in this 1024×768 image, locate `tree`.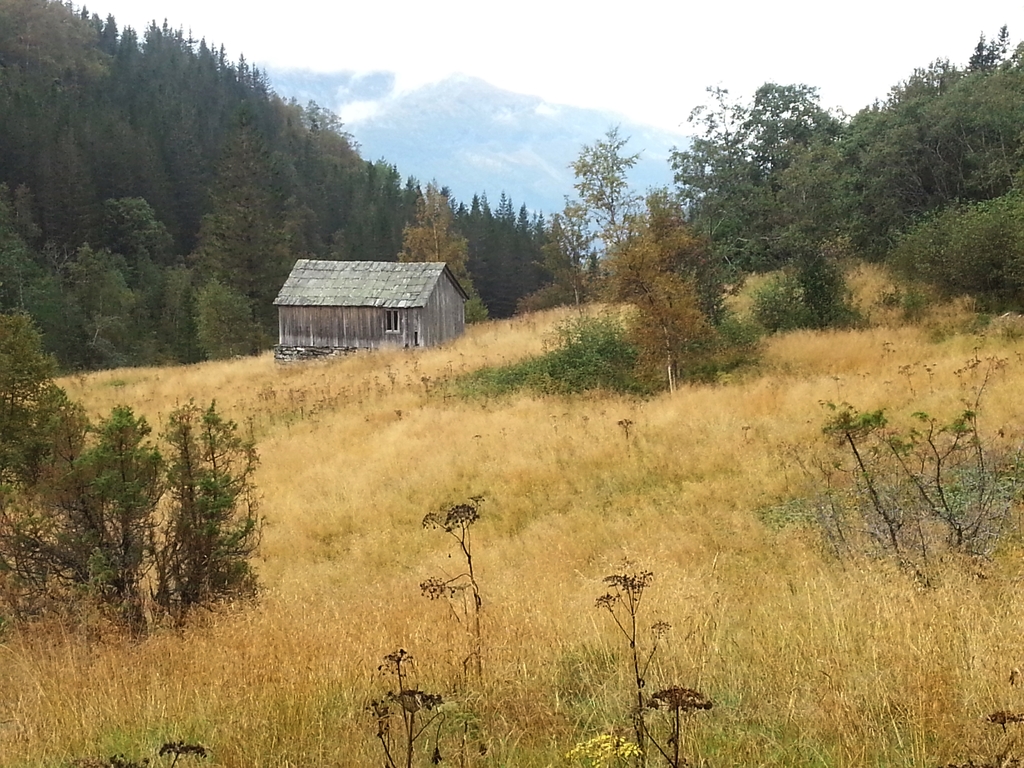
Bounding box: <region>191, 279, 260, 362</region>.
